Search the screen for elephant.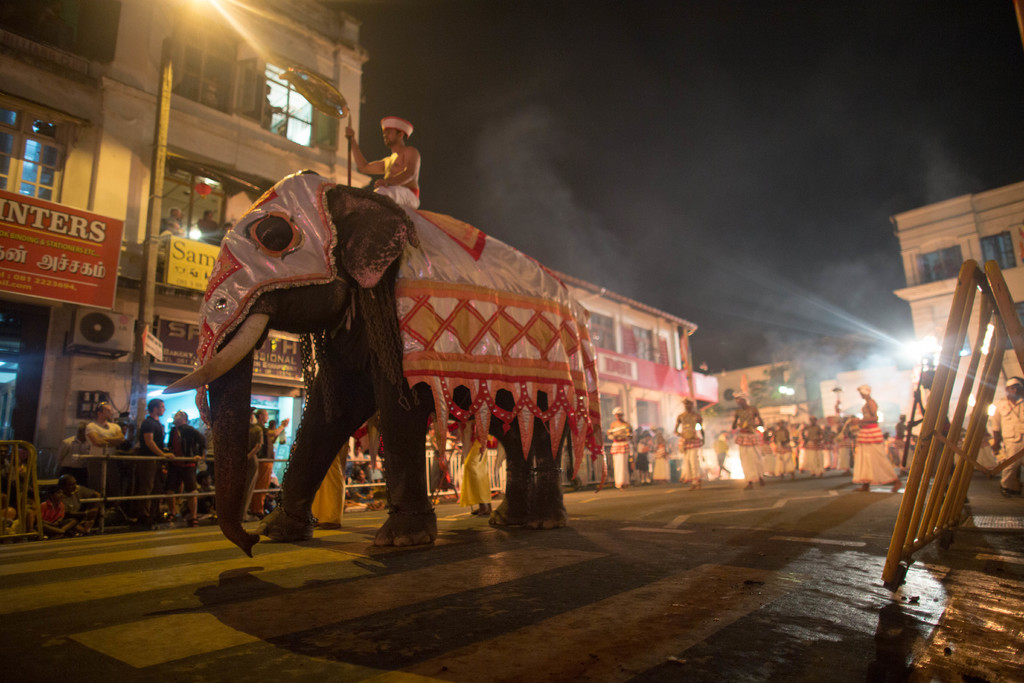
Found at 162/170/566/557.
